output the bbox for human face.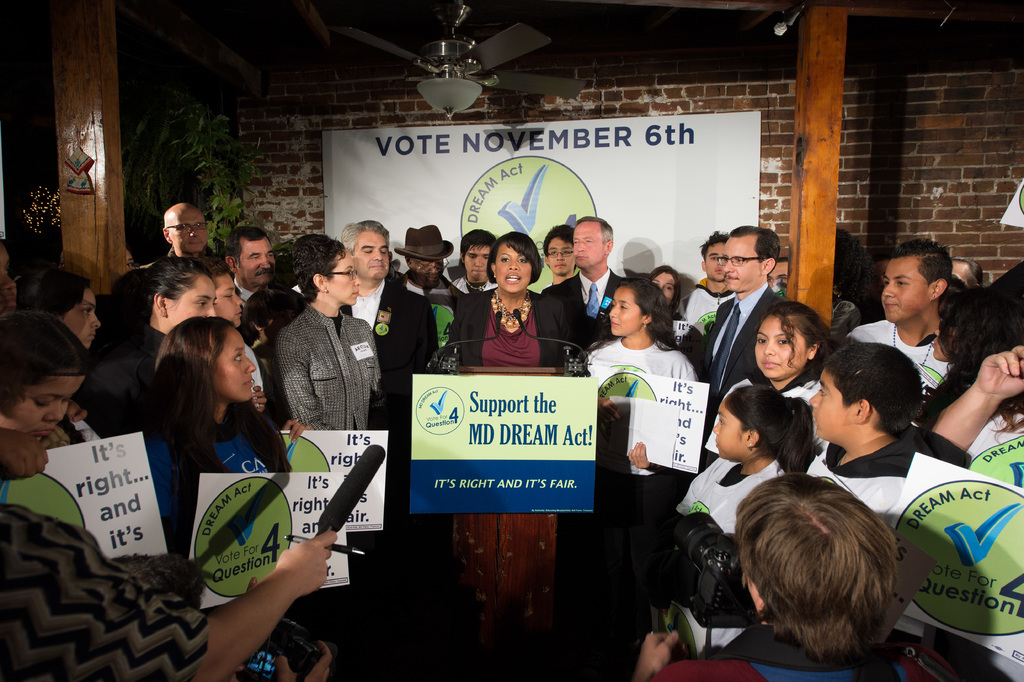
(left=574, top=224, right=605, bottom=266).
